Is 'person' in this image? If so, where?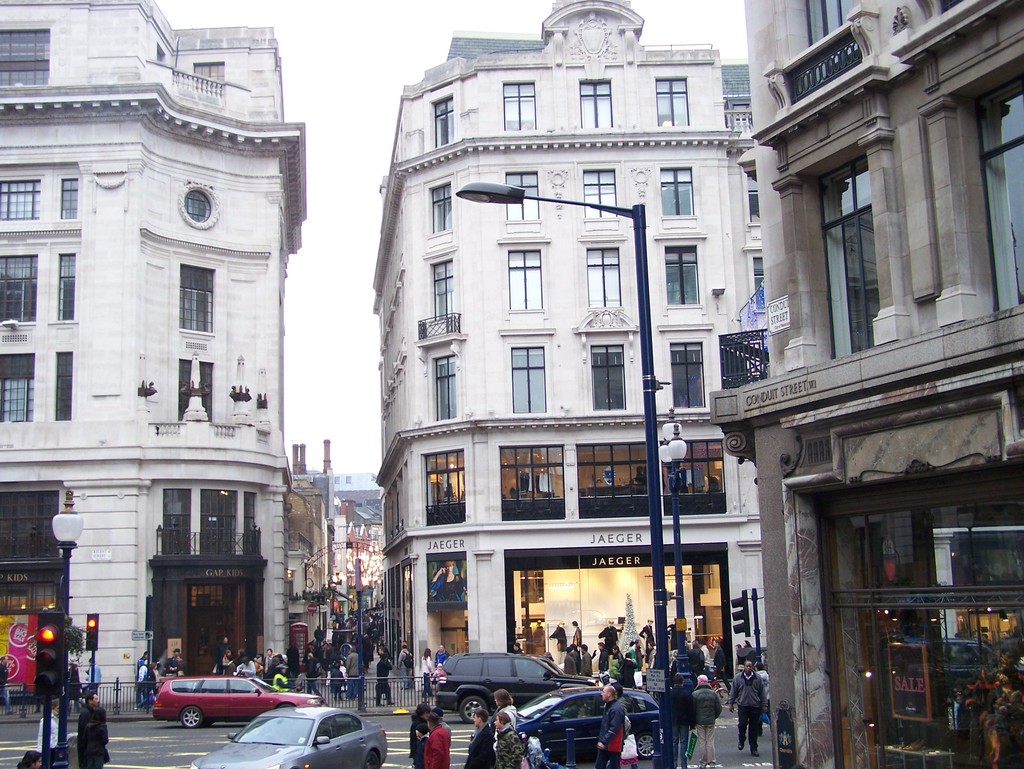
Yes, at (464,707,497,768).
